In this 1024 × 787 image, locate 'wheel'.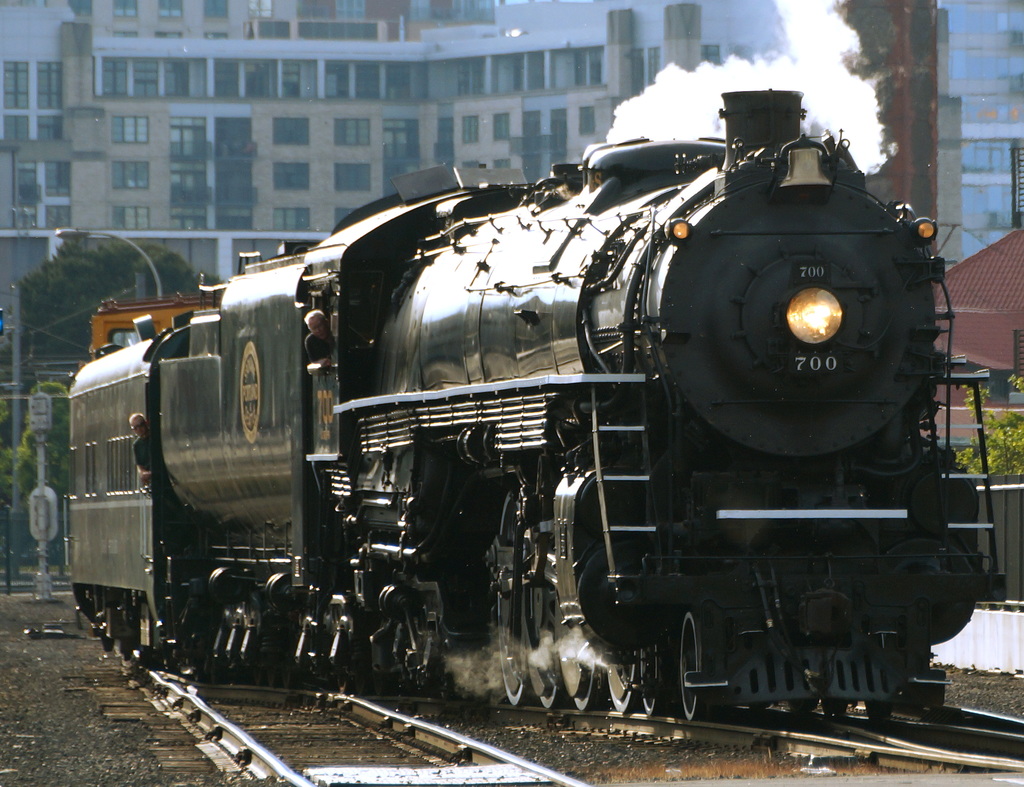
Bounding box: x1=596, y1=652, x2=639, y2=716.
